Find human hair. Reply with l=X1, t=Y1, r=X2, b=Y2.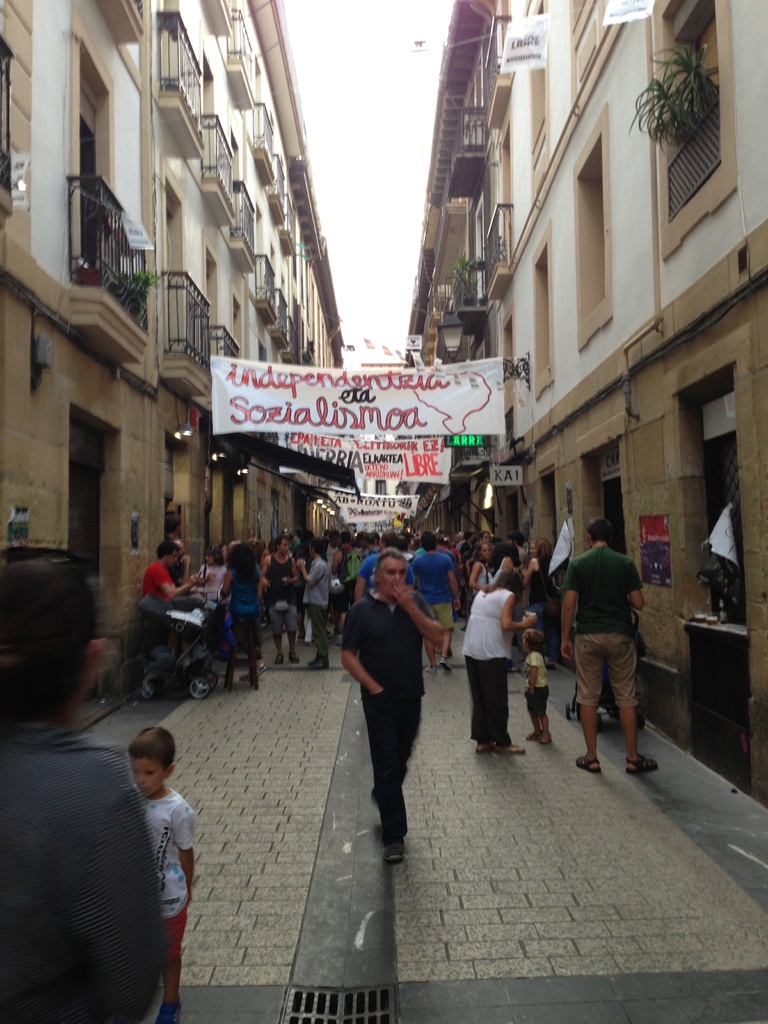
l=419, t=529, r=436, b=552.
